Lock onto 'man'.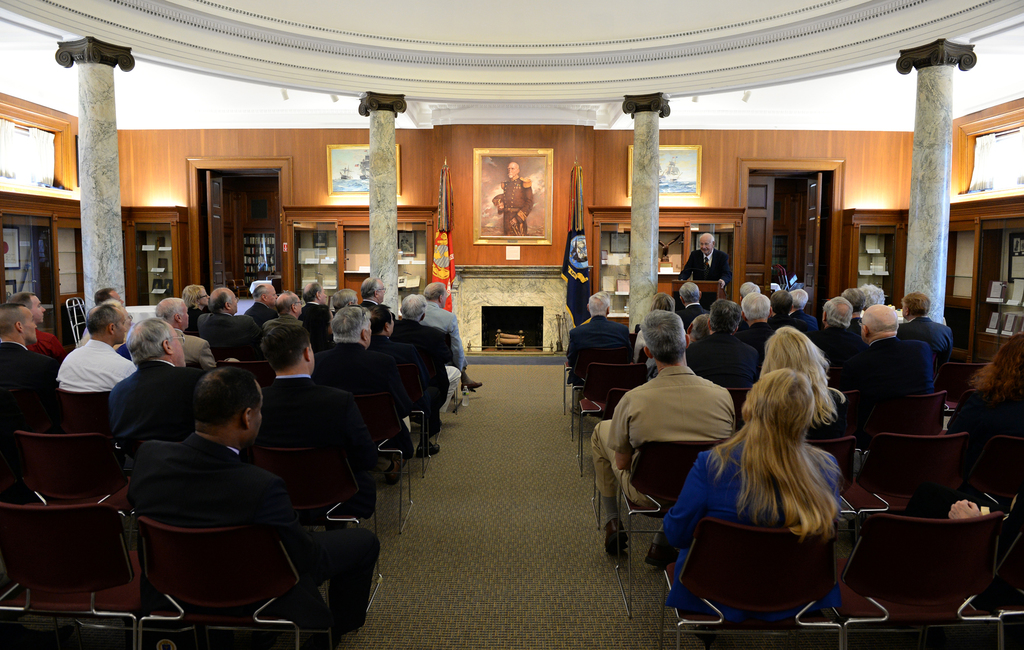
Locked: {"left": 242, "top": 280, "right": 276, "bottom": 332}.
